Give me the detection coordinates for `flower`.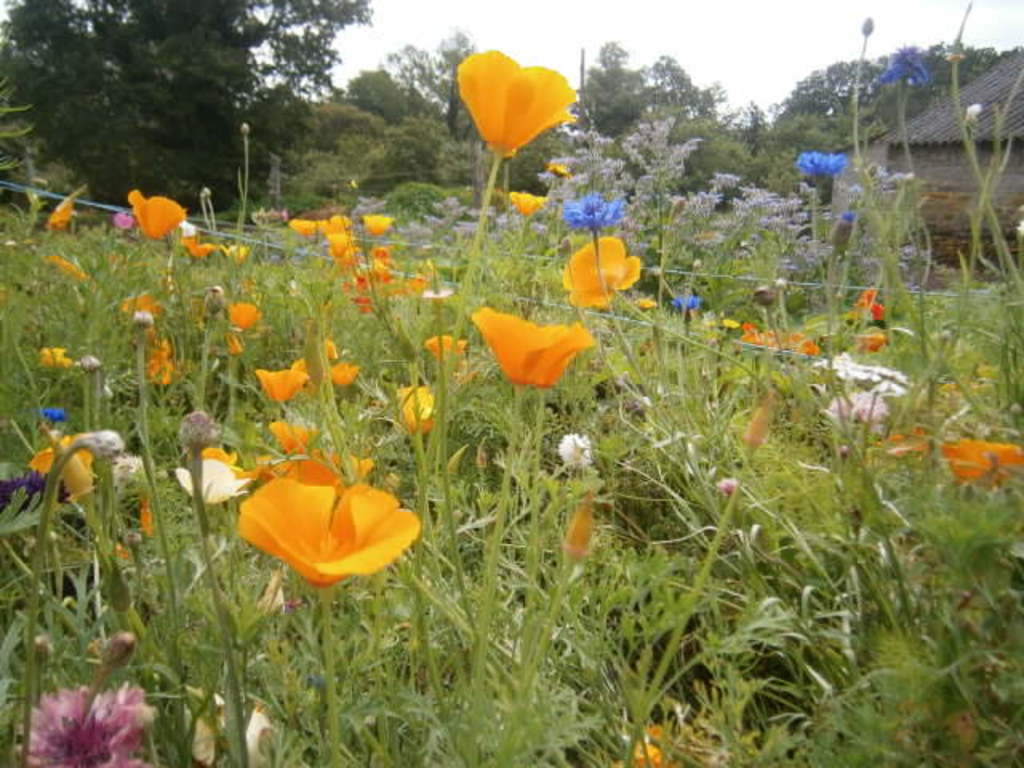
left=290, top=219, right=315, bottom=234.
